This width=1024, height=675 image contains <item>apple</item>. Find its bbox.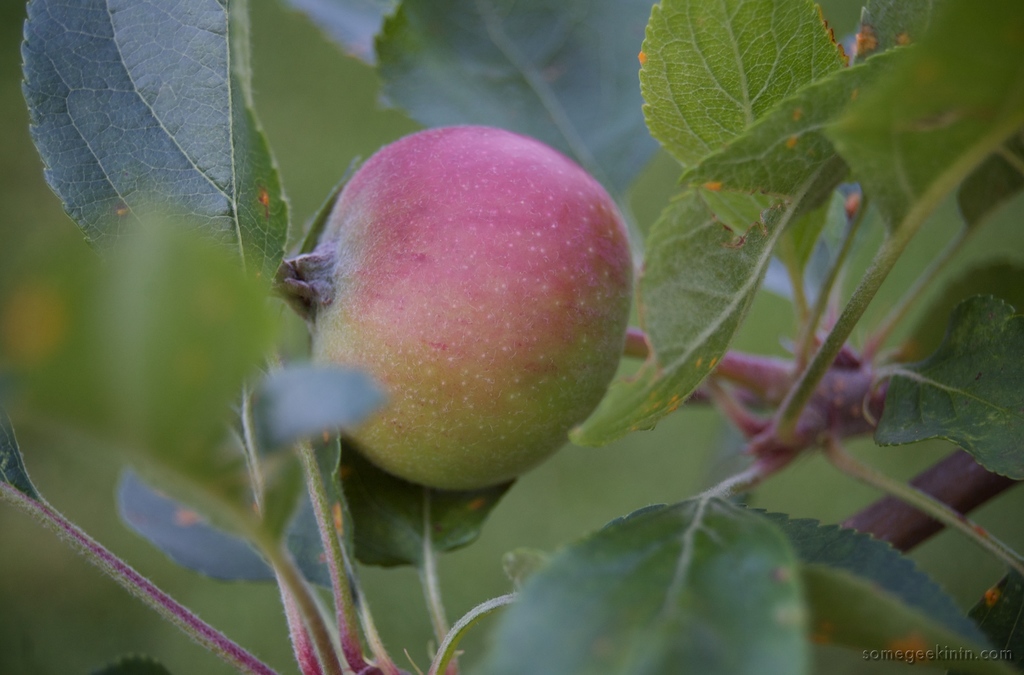
263/122/653/488.
